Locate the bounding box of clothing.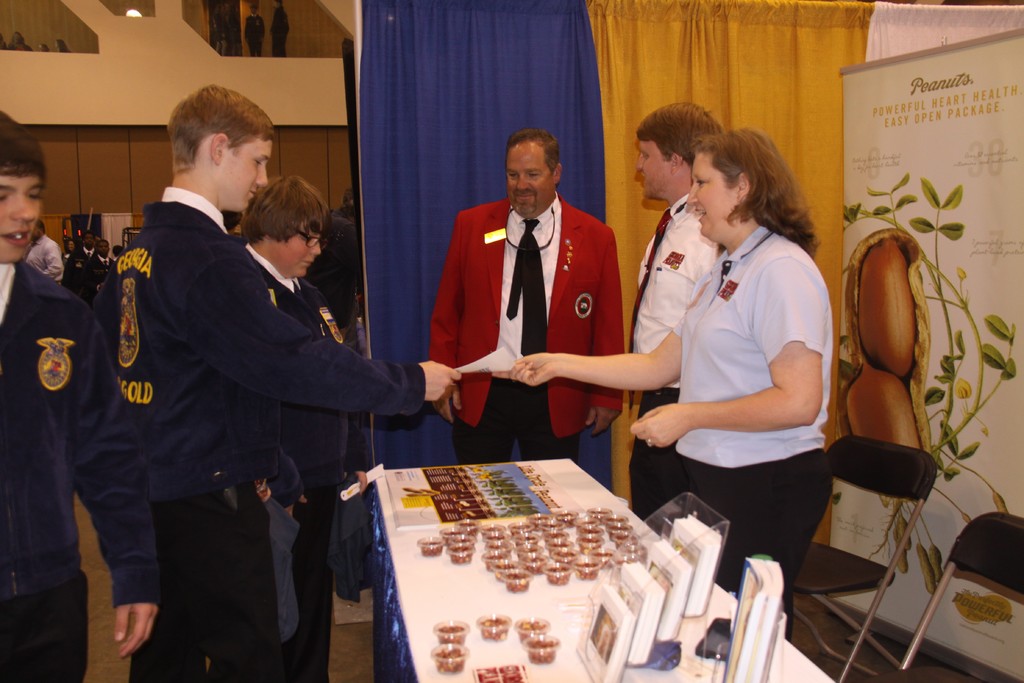
Bounding box: select_region(426, 195, 626, 466).
